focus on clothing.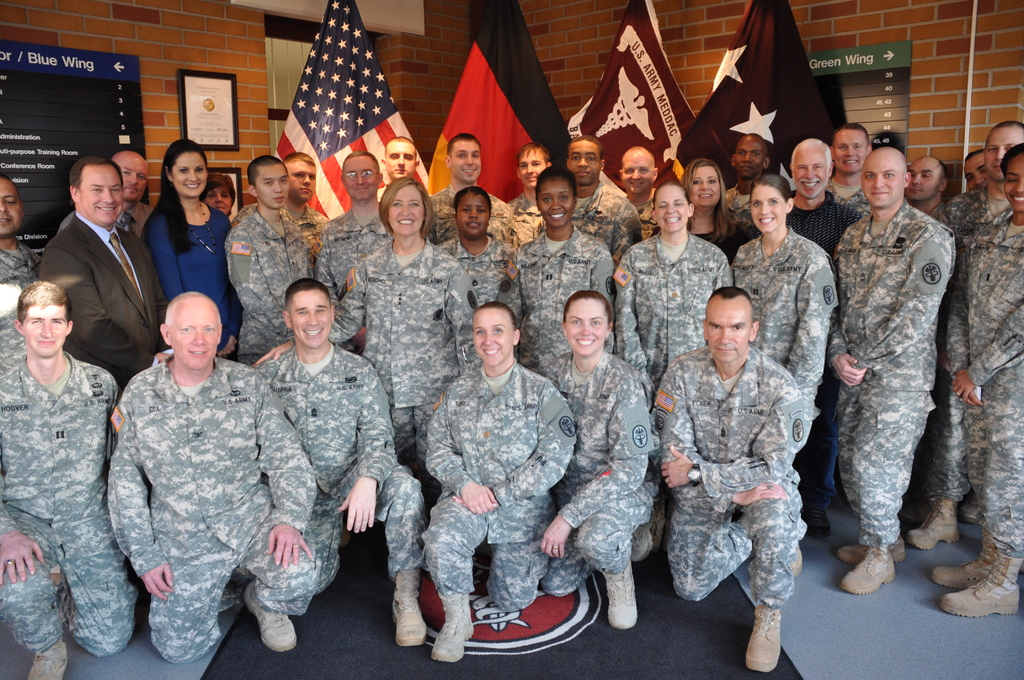
Focused at locate(431, 179, 509, 235).
